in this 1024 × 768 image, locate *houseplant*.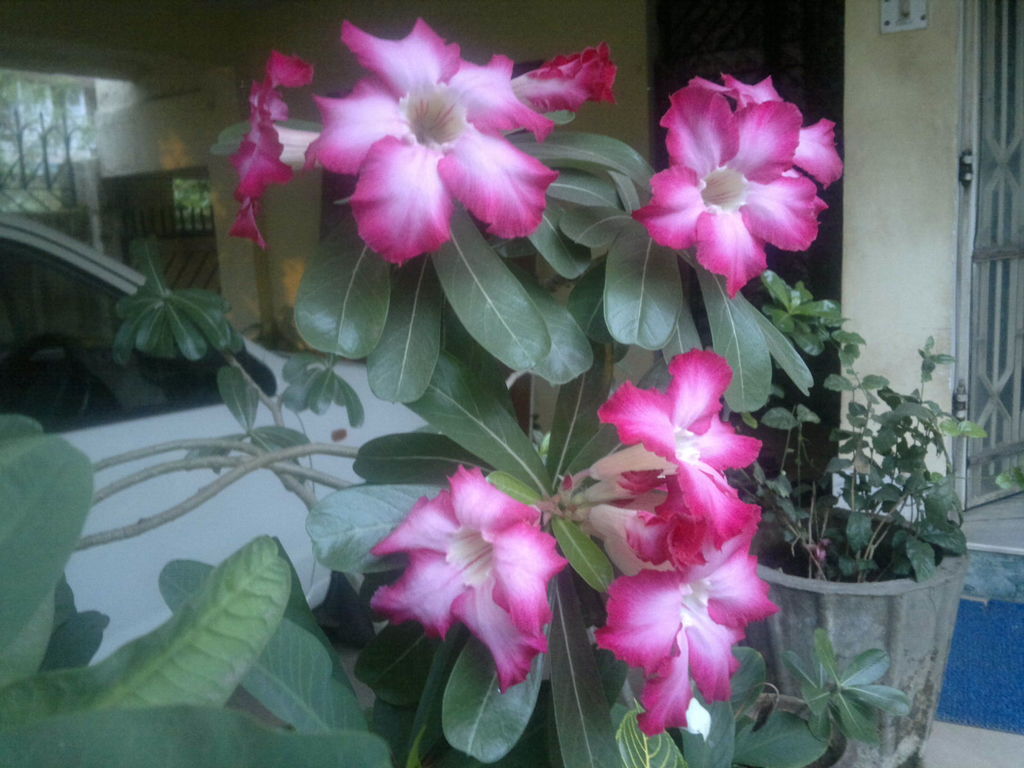
Bounding box: [718,271,1023,767].
